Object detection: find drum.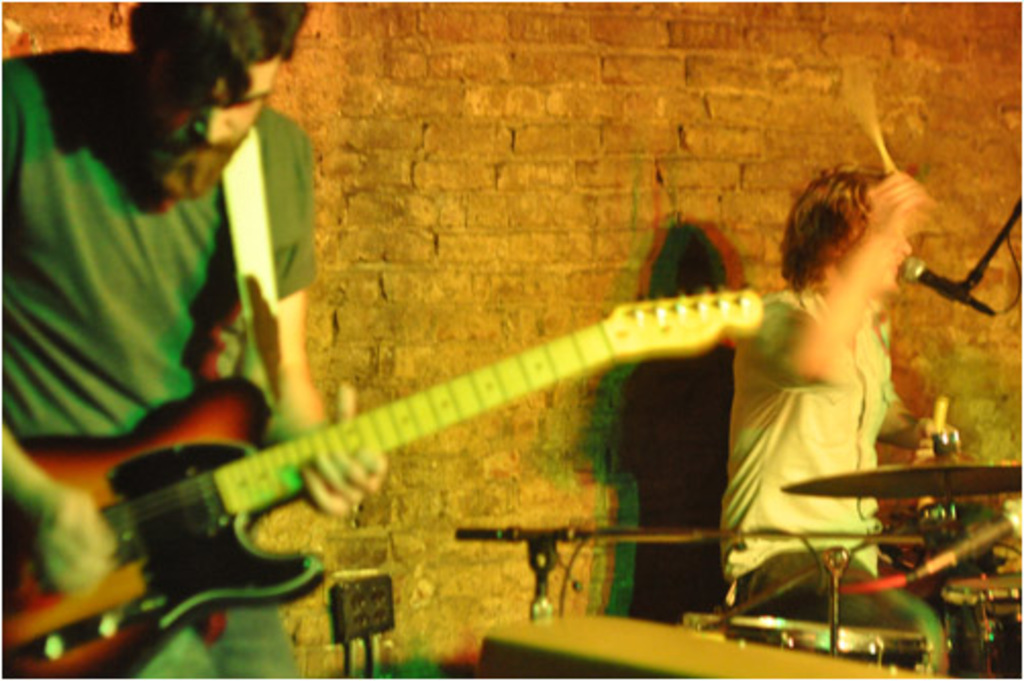
pyautogui.locateOnScreen(938, 575, 1022, 679).
